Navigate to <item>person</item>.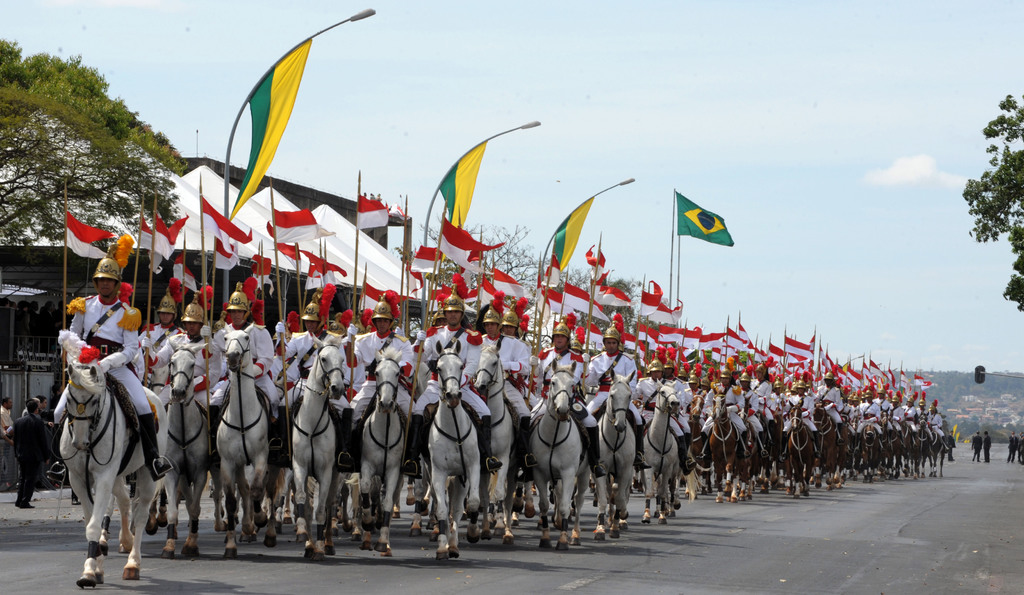
Navigation target: bbox(138, 322, 221, 406).
